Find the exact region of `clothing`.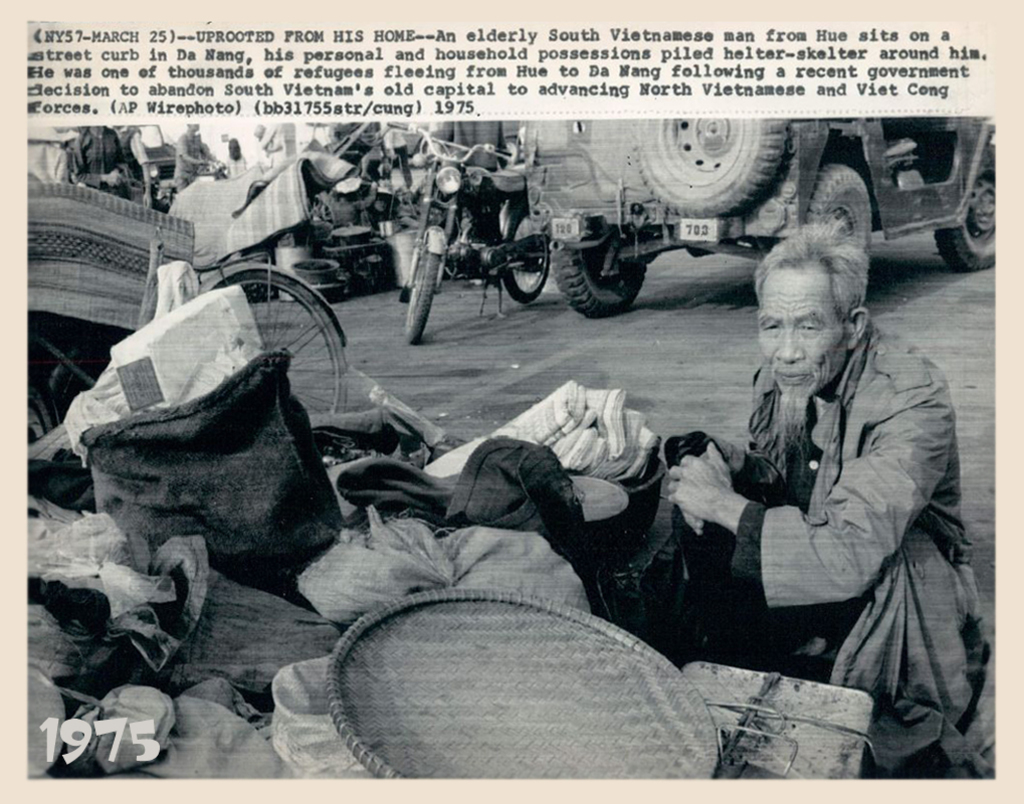
Exact region: box(119, 123, 151, 206).
